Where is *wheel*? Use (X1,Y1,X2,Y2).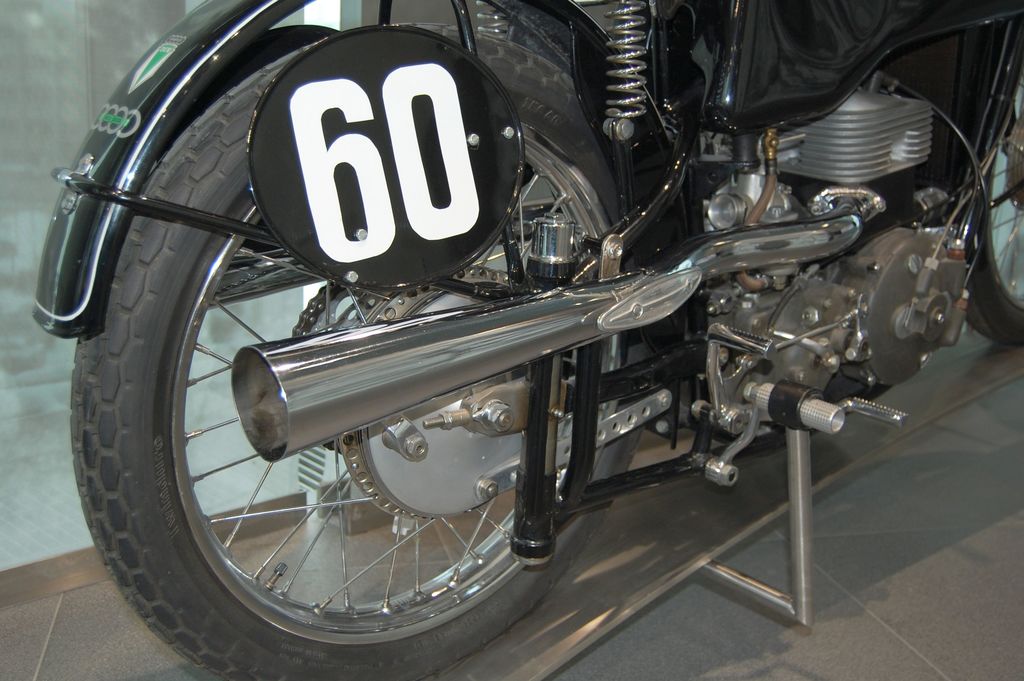
(966,30,1023,349).
